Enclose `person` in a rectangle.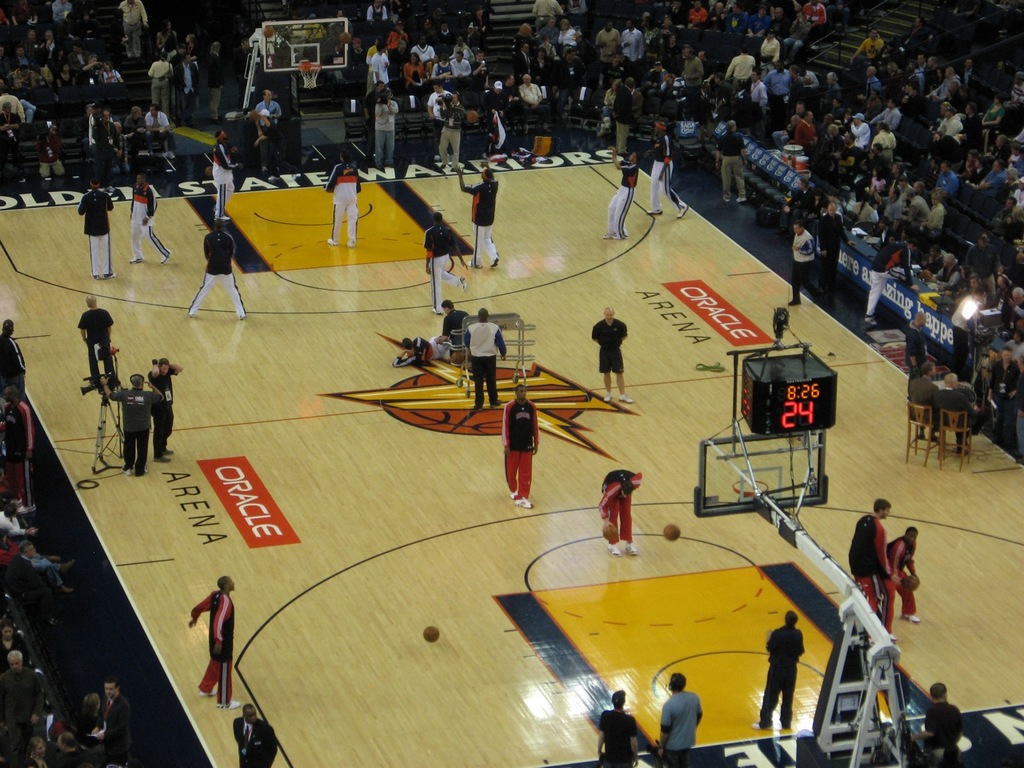
127,174,169,266.
